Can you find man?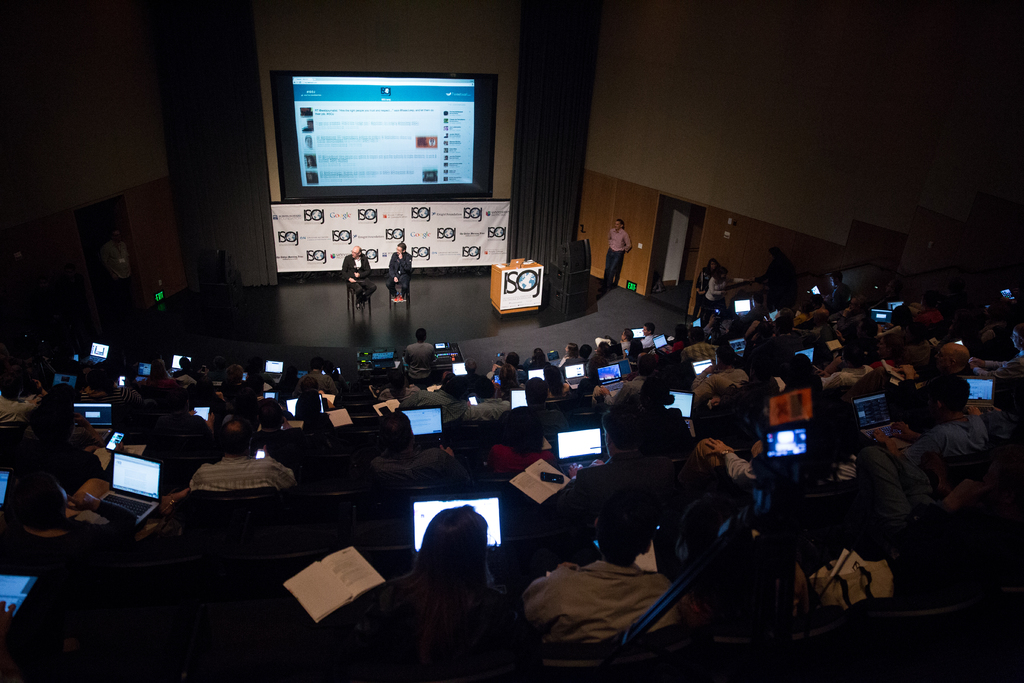
Yes, bounding box: x1=520 y1=498 x2=677 y2=659.
